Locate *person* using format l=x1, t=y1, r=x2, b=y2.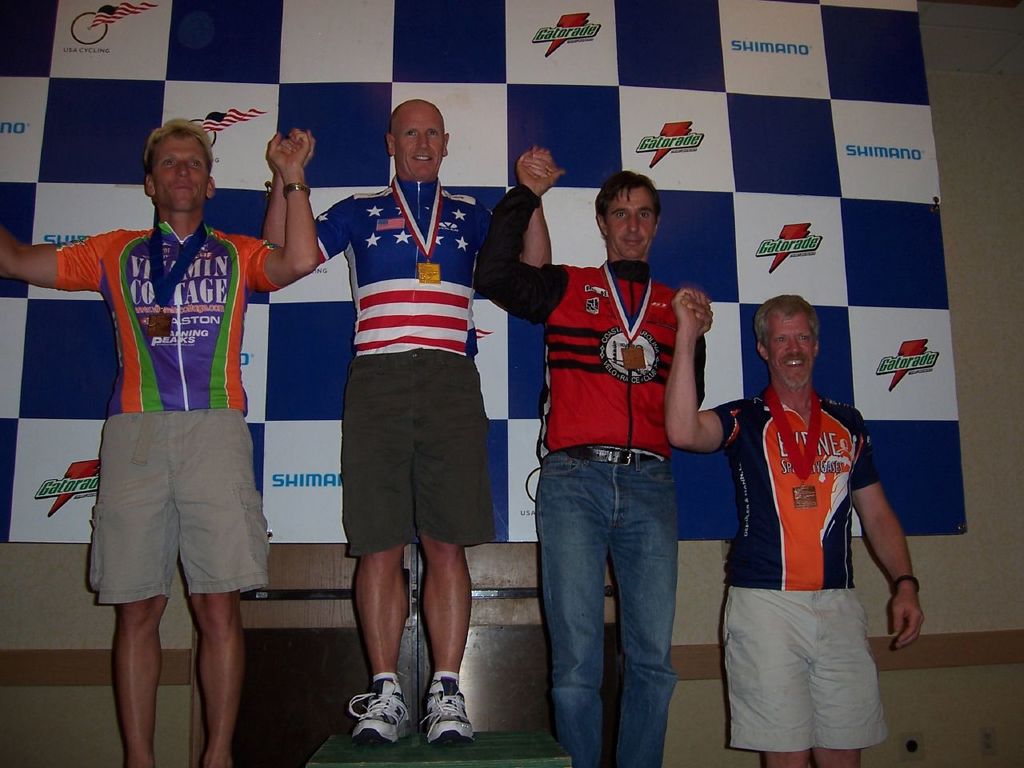
l=662, t=294, r=927, b=767.
